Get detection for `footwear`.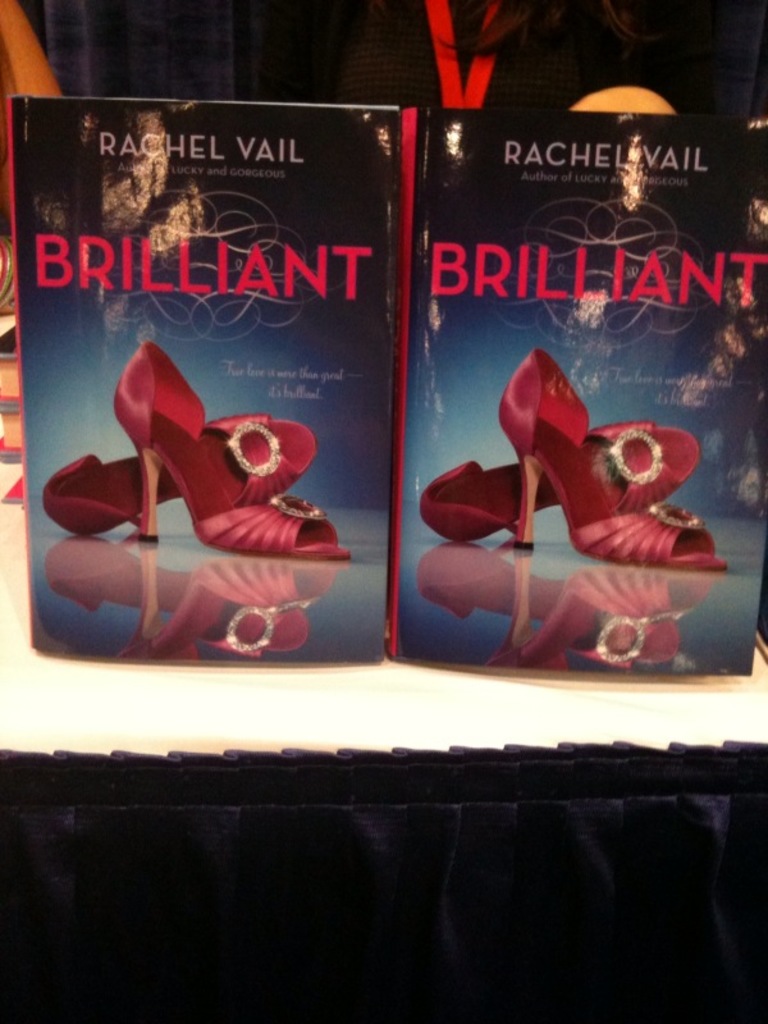
Detection: BBox(113, 330, 358, 559).
